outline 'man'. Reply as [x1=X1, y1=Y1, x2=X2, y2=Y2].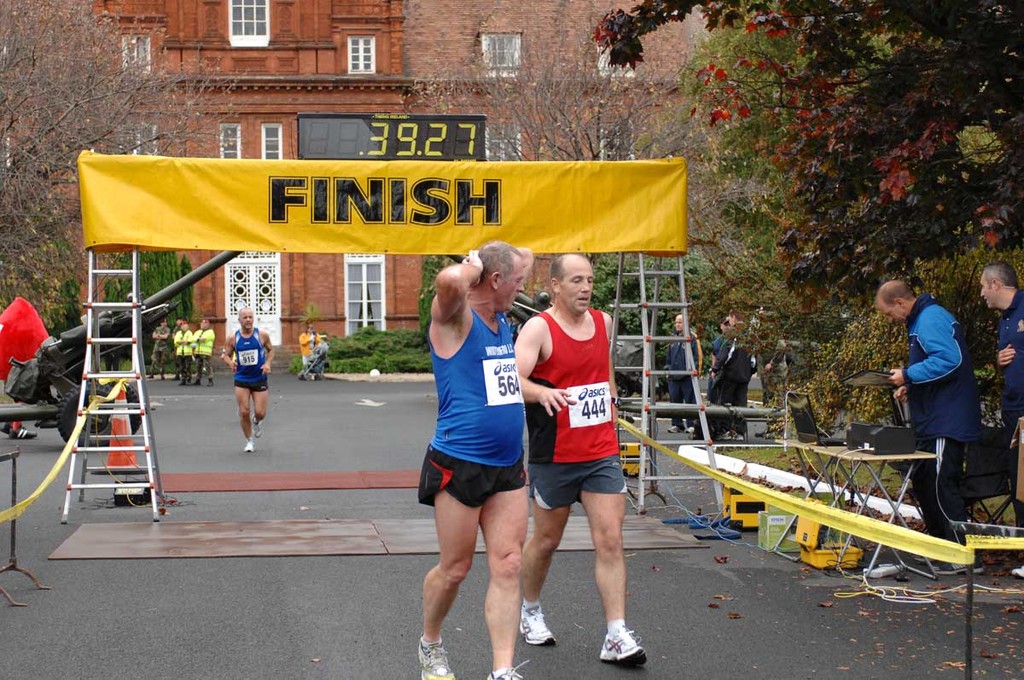
[x1=977, y1=267, x2=1023, y2=582].
